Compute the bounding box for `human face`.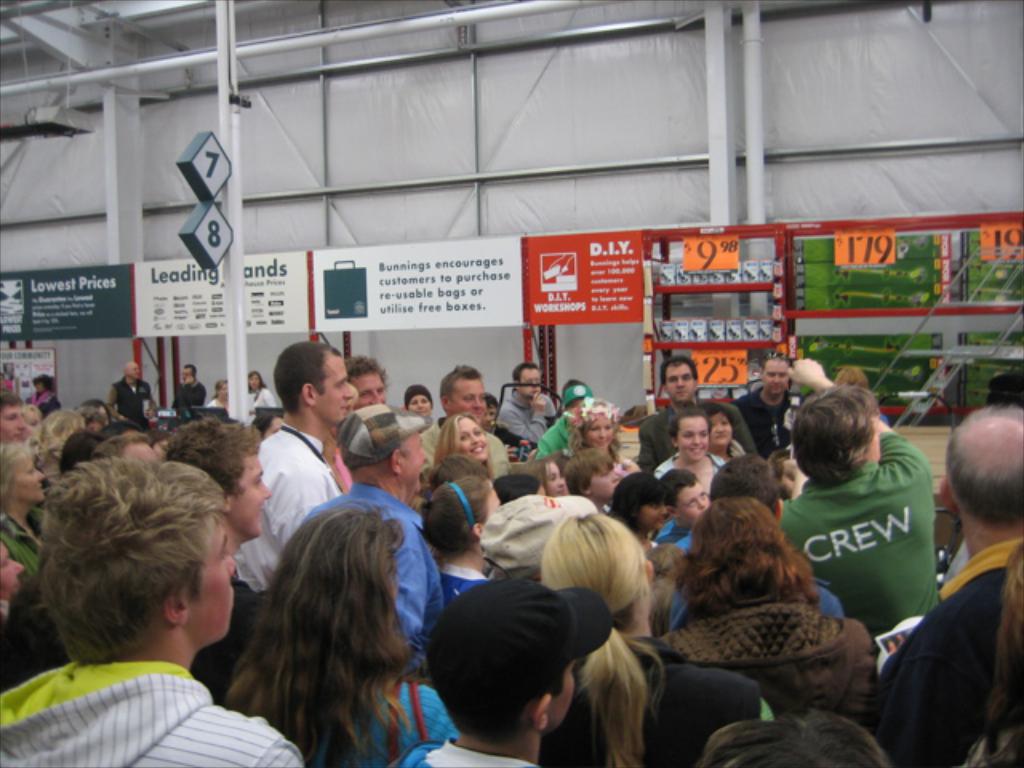
<region>230, 450, 272, 541</region>.
